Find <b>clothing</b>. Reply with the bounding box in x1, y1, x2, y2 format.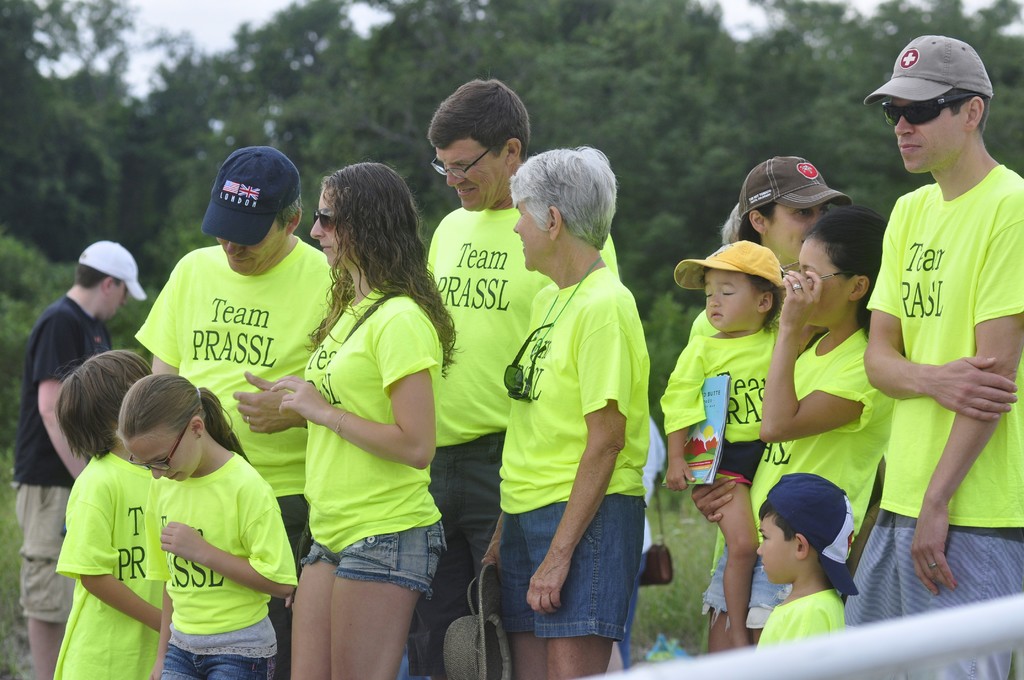
422, 204, 627, 679.
